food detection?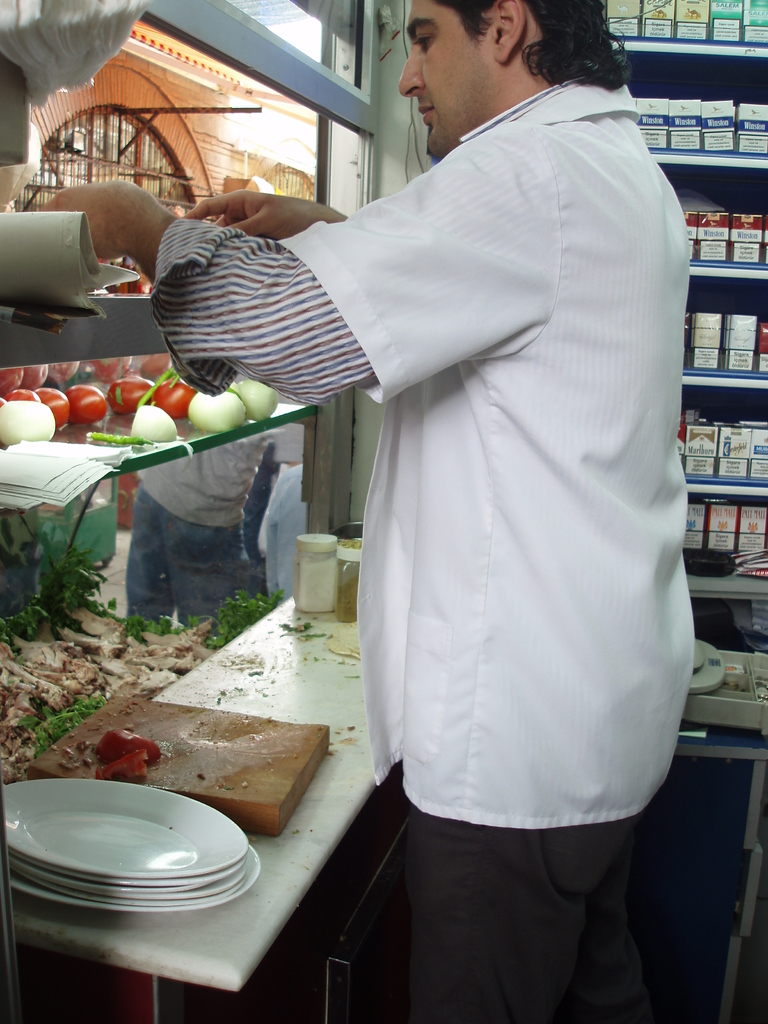
[x1=0, y1=401, x2=56, y2=450]
